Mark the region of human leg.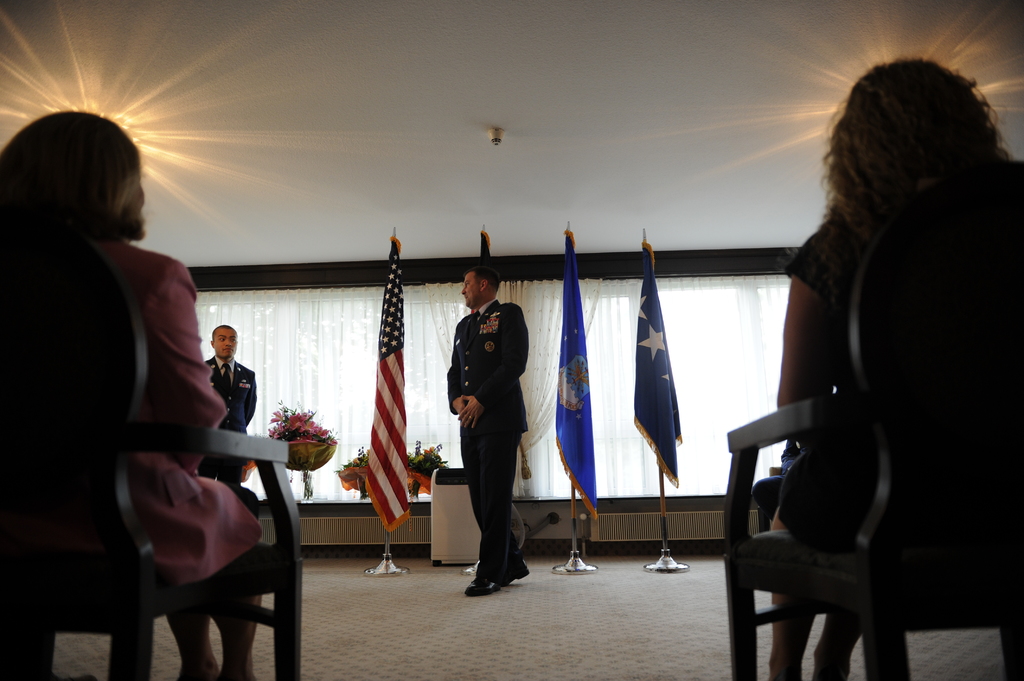
Region: 456,425,531,586.
